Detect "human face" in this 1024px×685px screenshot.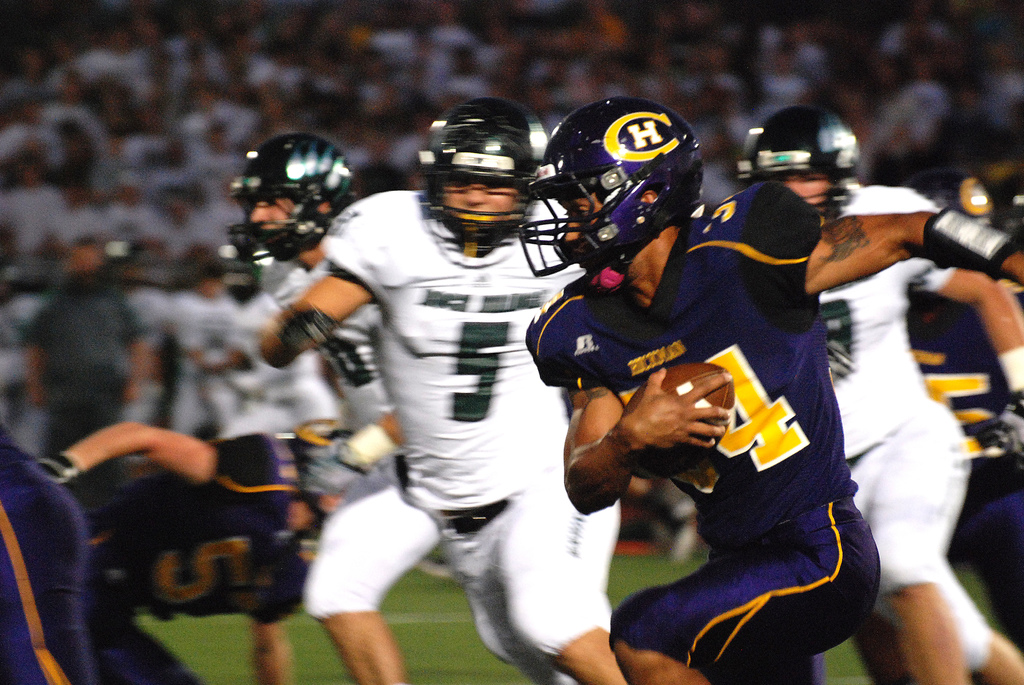
Detection: bbox=[442, 181, 516, 230].
